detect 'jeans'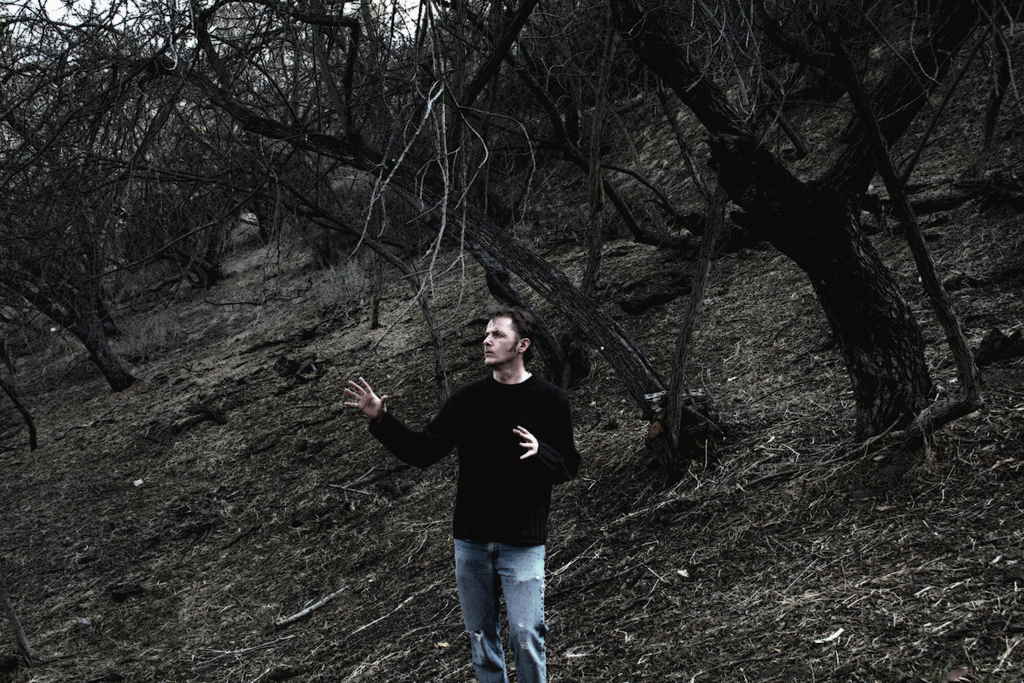
[left=445, top=535, right=555, bottom=668]
